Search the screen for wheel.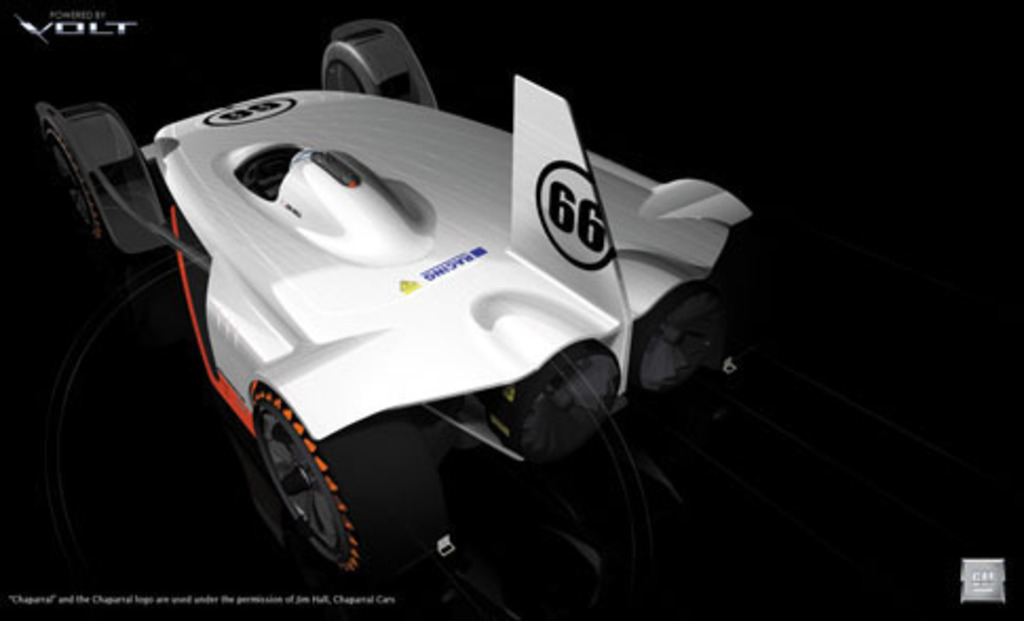
Found at {"left": 32, "top": 131, "right": 122, "bottom": 262}.
